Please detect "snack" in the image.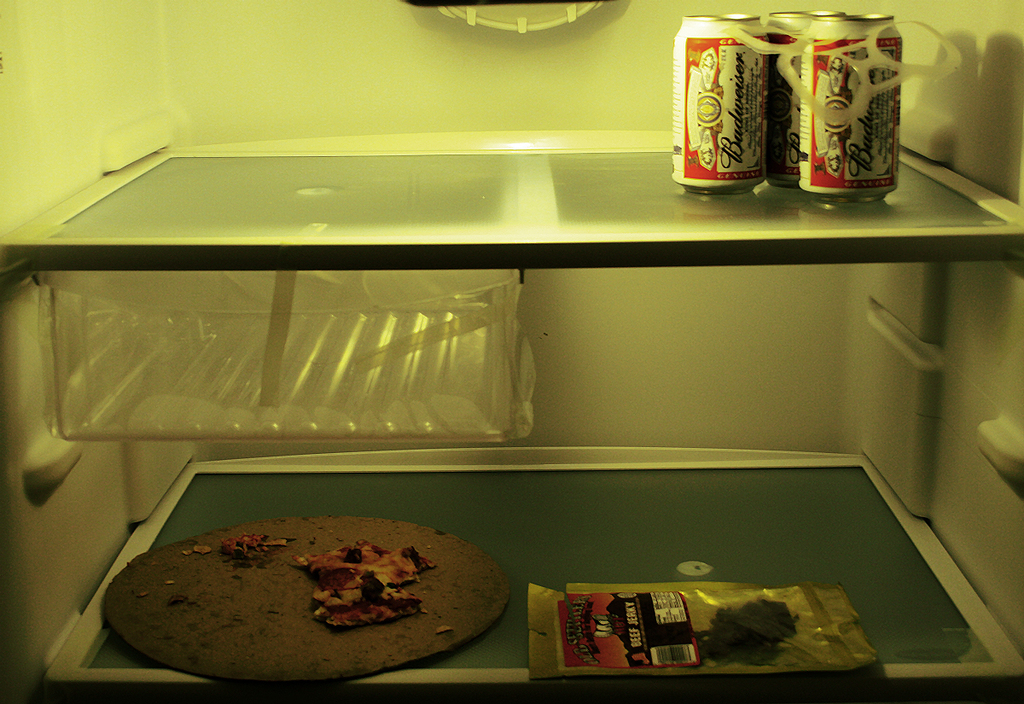
{"left": 302, "top": 542, "right": 427, "bottom": 633}.
